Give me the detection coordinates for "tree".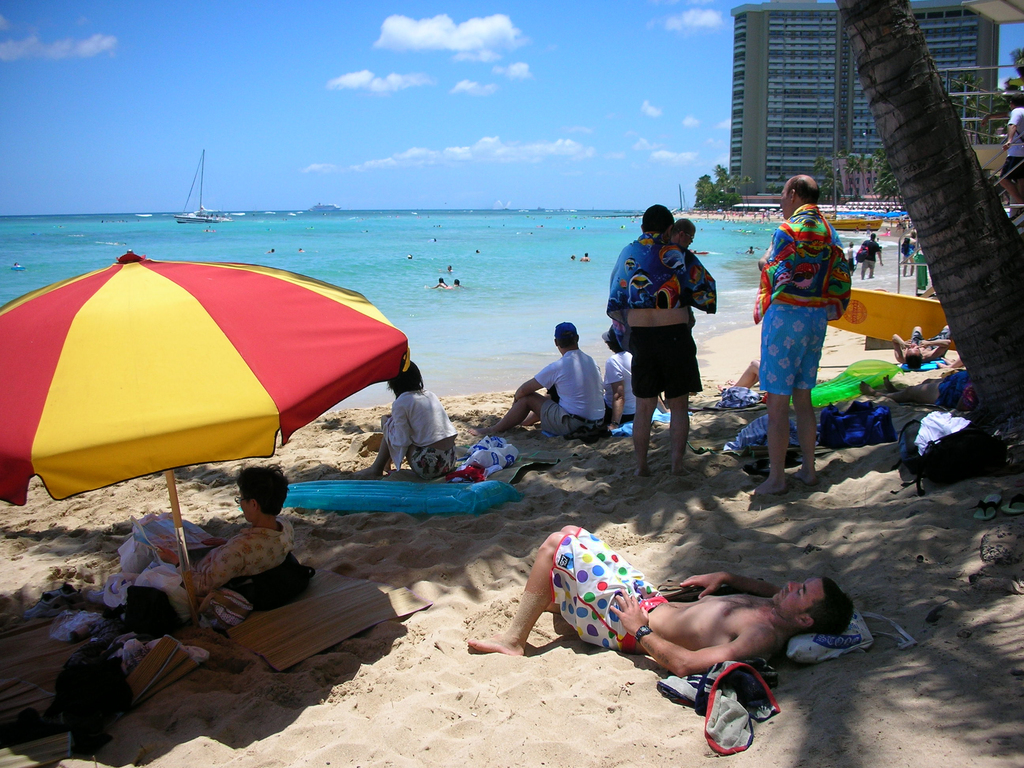
{"x1": 821, "y1": 154, "x2": 833, "y2": 196}.
